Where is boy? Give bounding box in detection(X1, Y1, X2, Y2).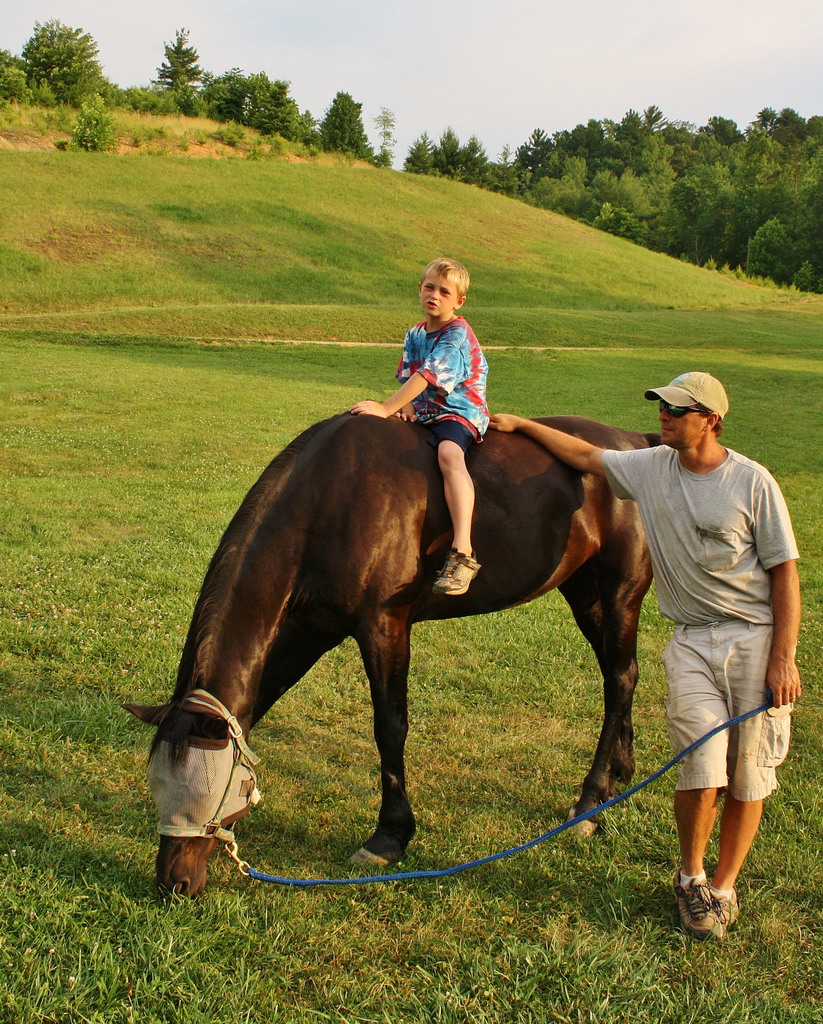
detection(340, 255, 483, 604).
